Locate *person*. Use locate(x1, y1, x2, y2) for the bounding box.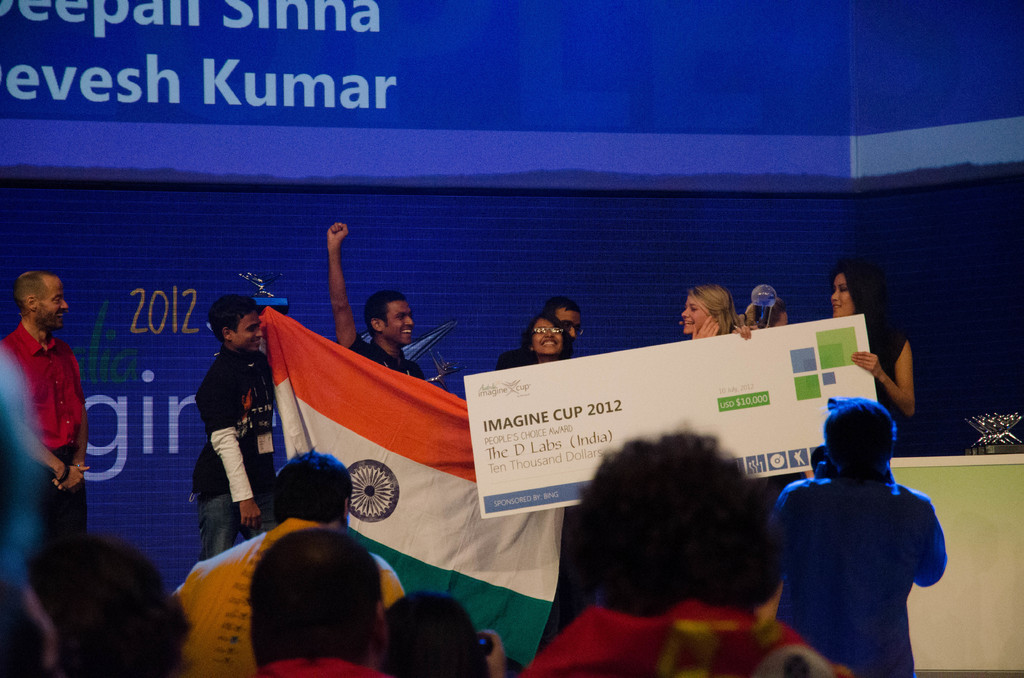
locate(491, 307, 561, 377).
